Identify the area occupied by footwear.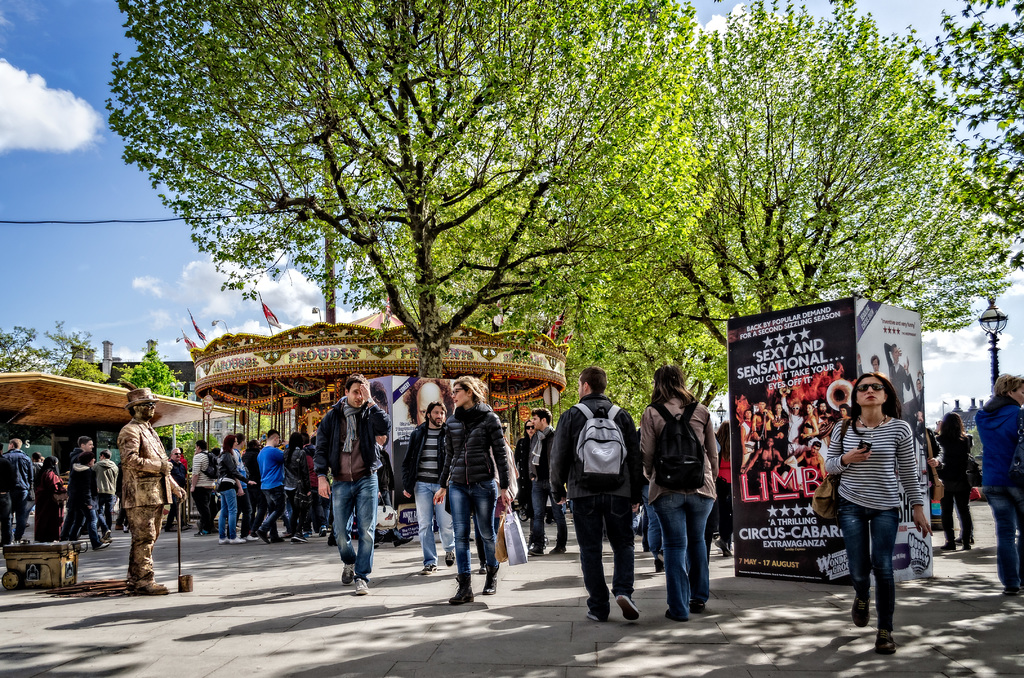
Area: pyautogui.locateOnScreen(127, 580, 170, 596).
